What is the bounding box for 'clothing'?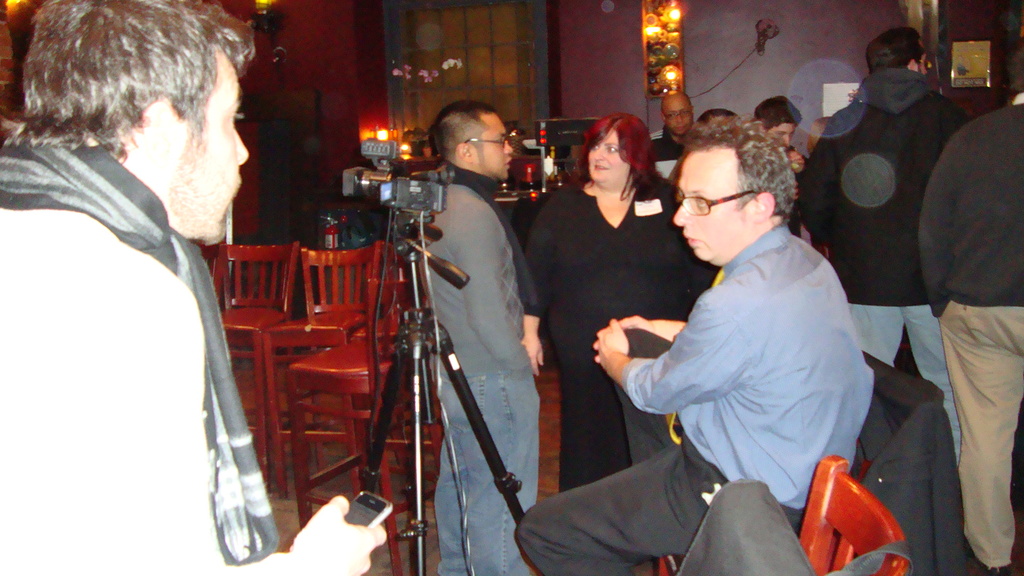
detection(519, 182, 714, 497).
